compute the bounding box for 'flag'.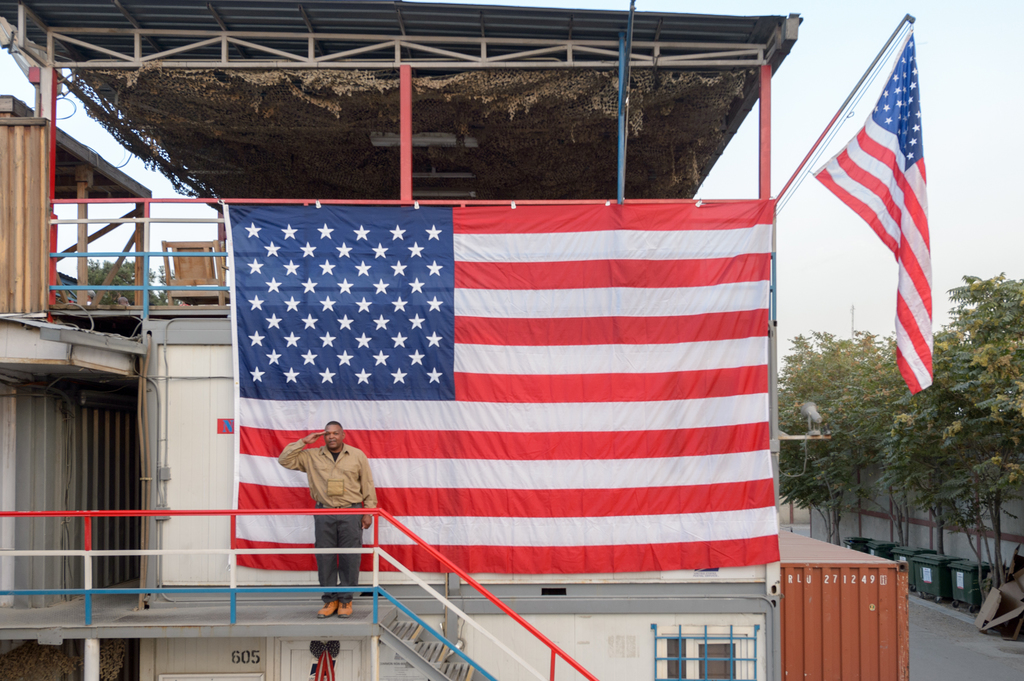
bbox=(795, 29, 950, 411).
